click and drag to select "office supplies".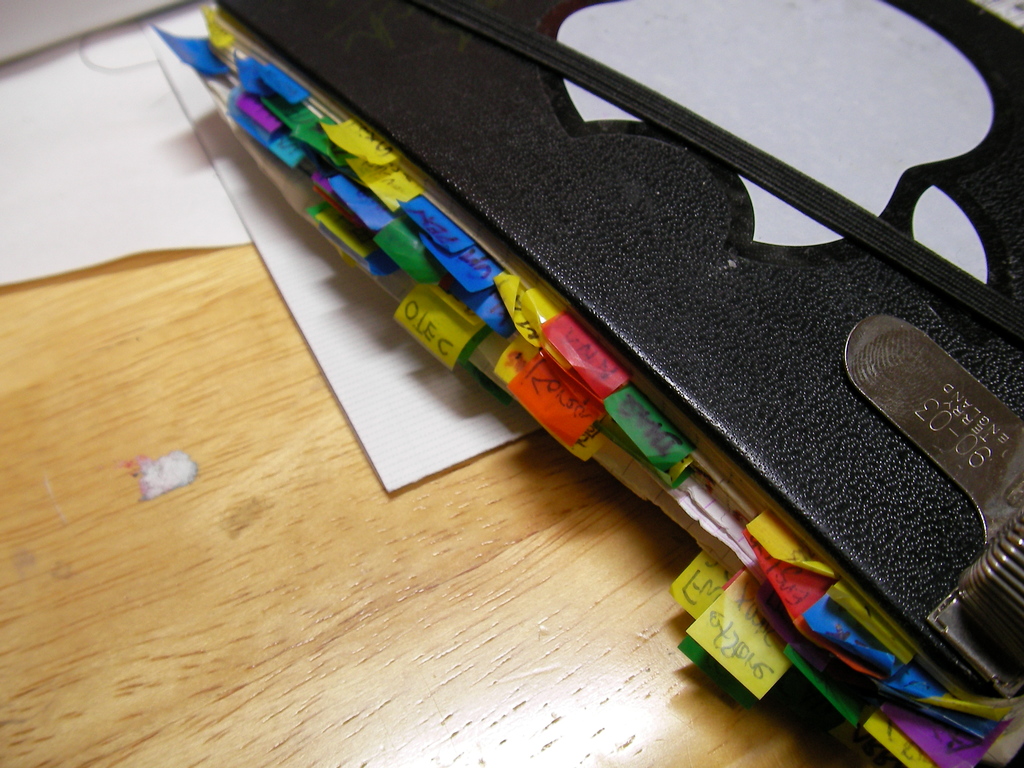
Selection: {"left": 1, "top": 0, "right": 186, "bottom": 64}.
